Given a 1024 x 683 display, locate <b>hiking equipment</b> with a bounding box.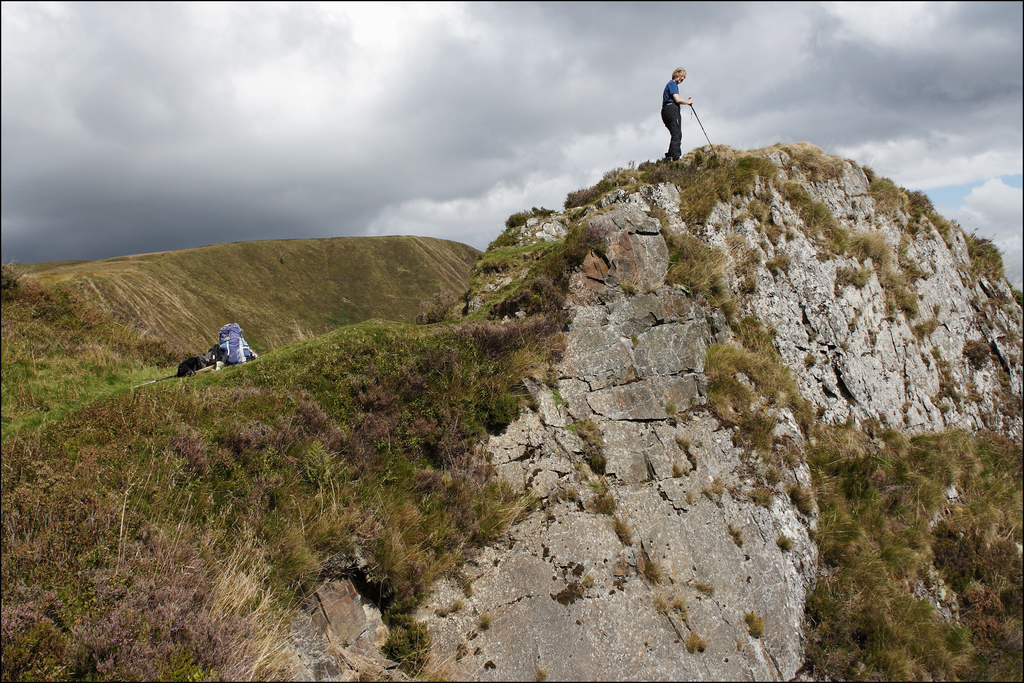
Located: bbox=[173, 345, 221, 376].
